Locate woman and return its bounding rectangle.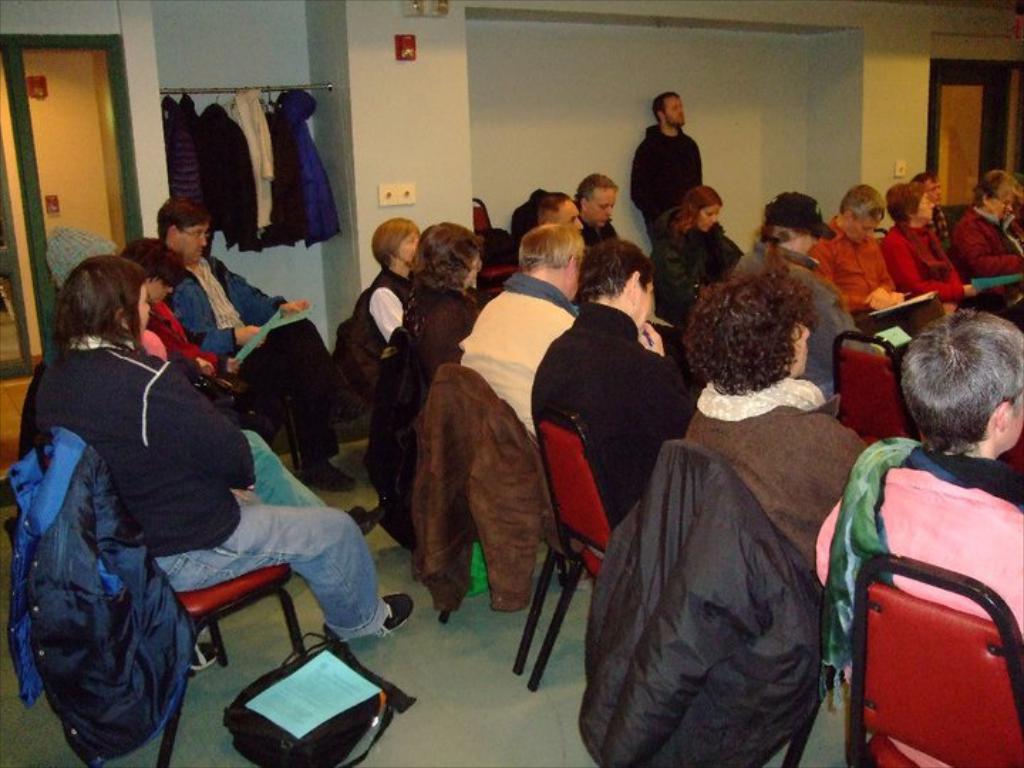
rect(680, 263, 876, 587).
